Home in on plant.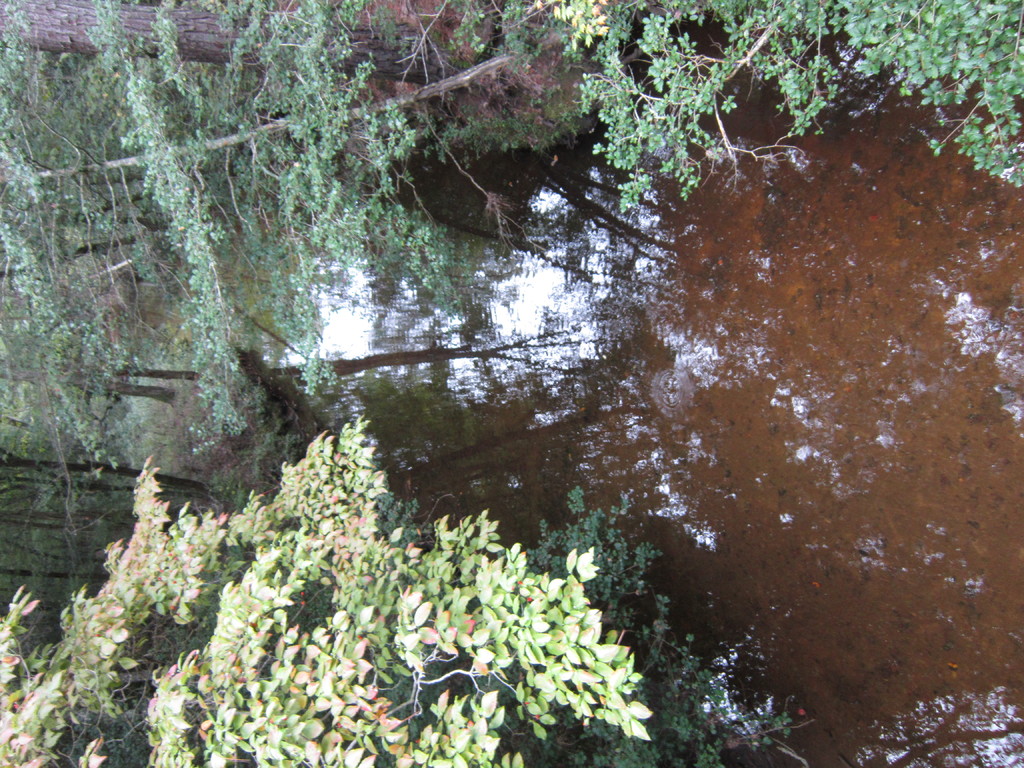
Homed in at box(0, 0, 1020, 452).
